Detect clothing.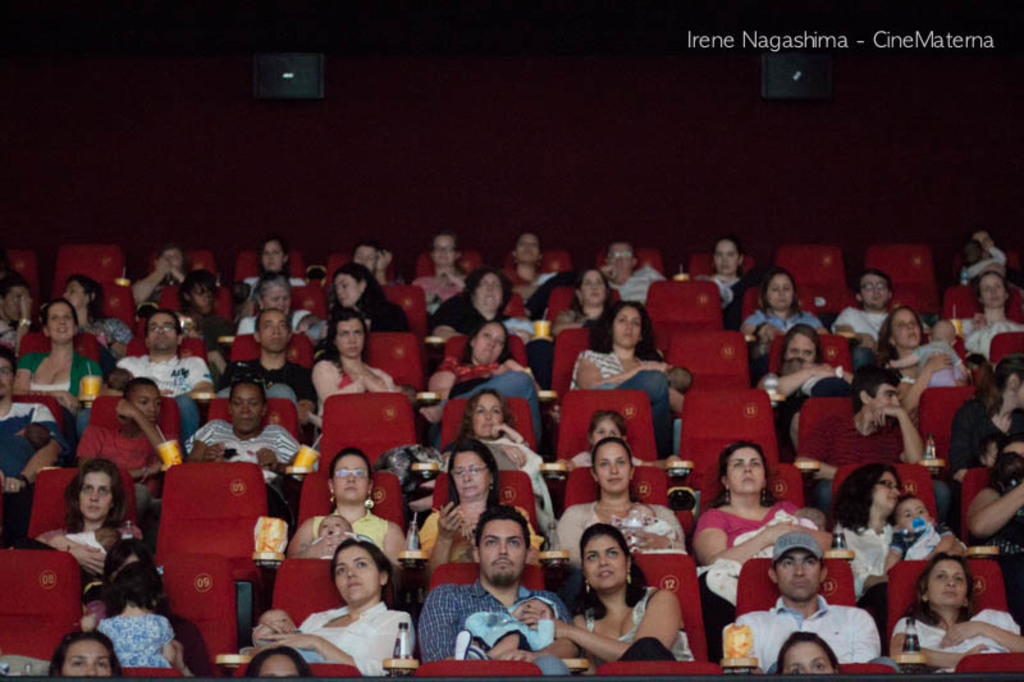
Detected at 429/284/486/339.
